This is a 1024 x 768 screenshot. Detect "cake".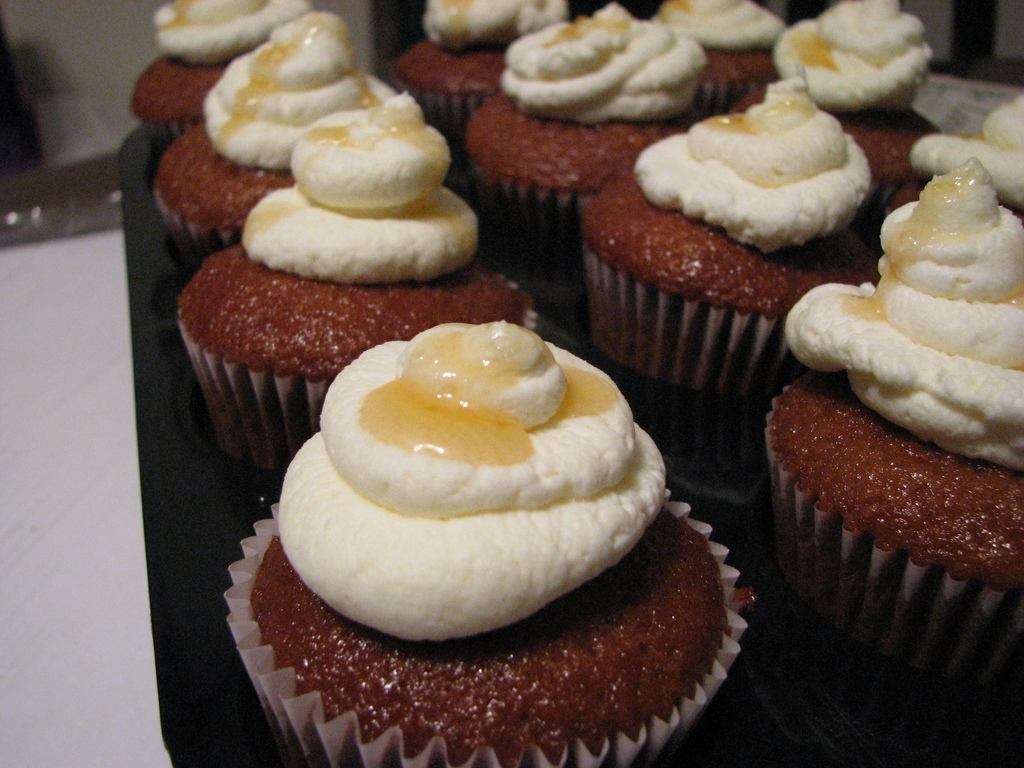
x1=454 y1=0 x2=705 y2=262.
